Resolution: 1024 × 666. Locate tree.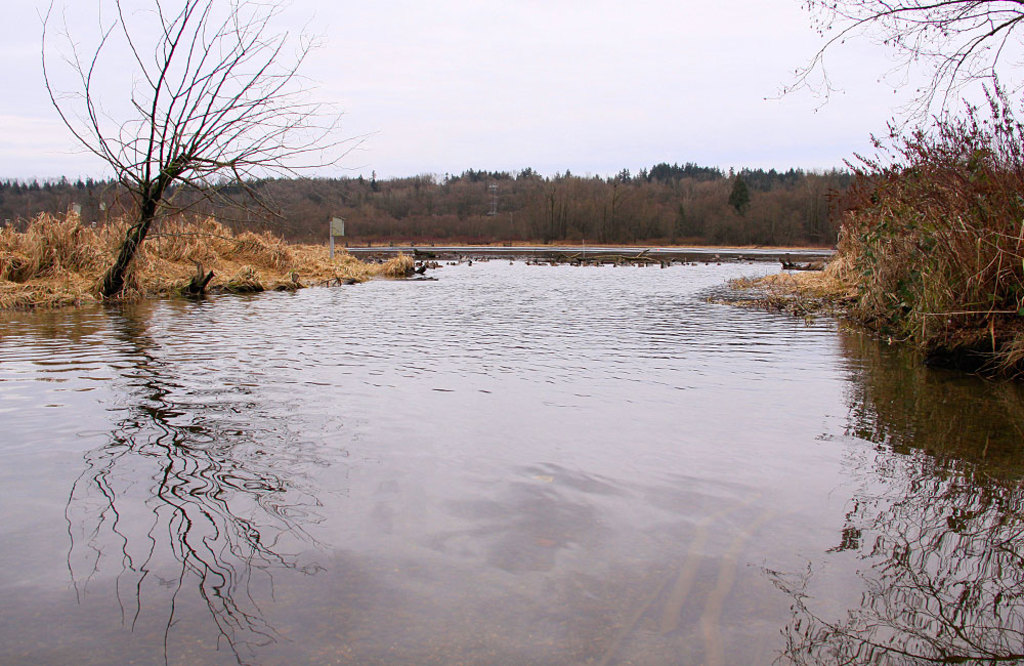
(left=50, top=16, right=353, bottom=300).
